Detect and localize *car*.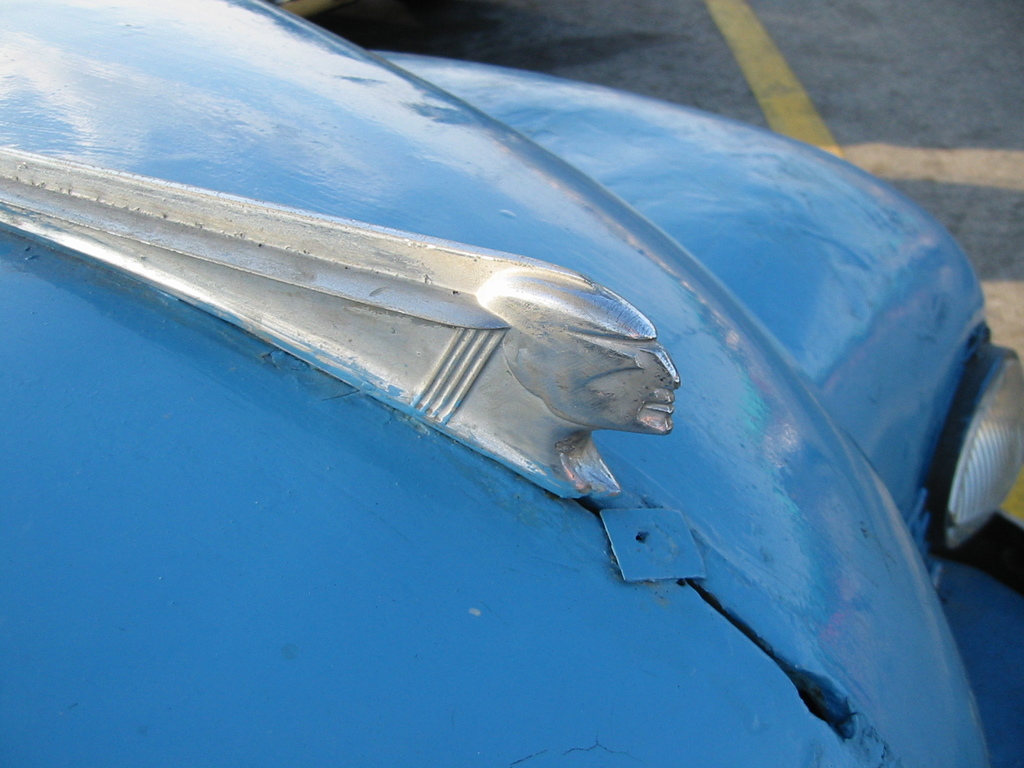
Localized at (99,90,983,744).
